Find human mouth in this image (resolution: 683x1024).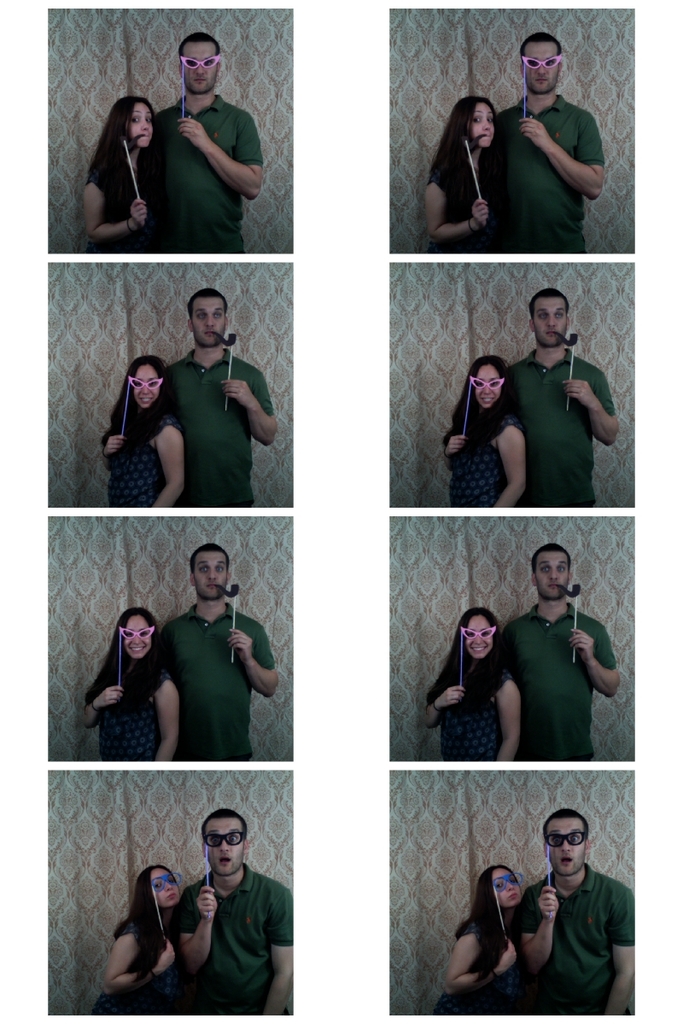
bbox(533, 76, 548, 83).
